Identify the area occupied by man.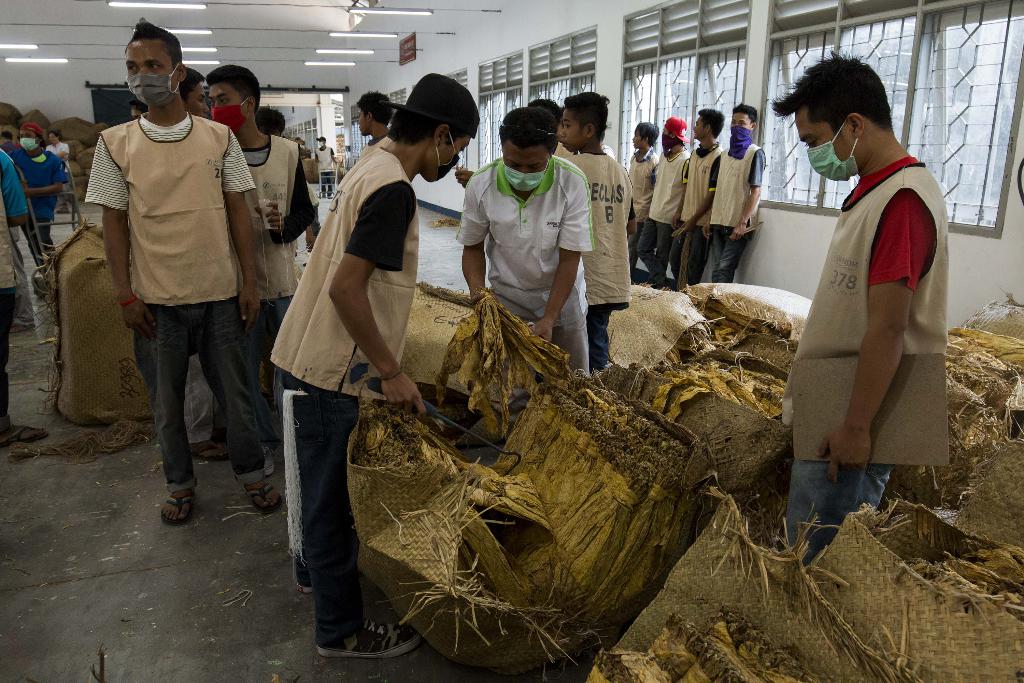
Area: locate(667, 108, 726, 284).
